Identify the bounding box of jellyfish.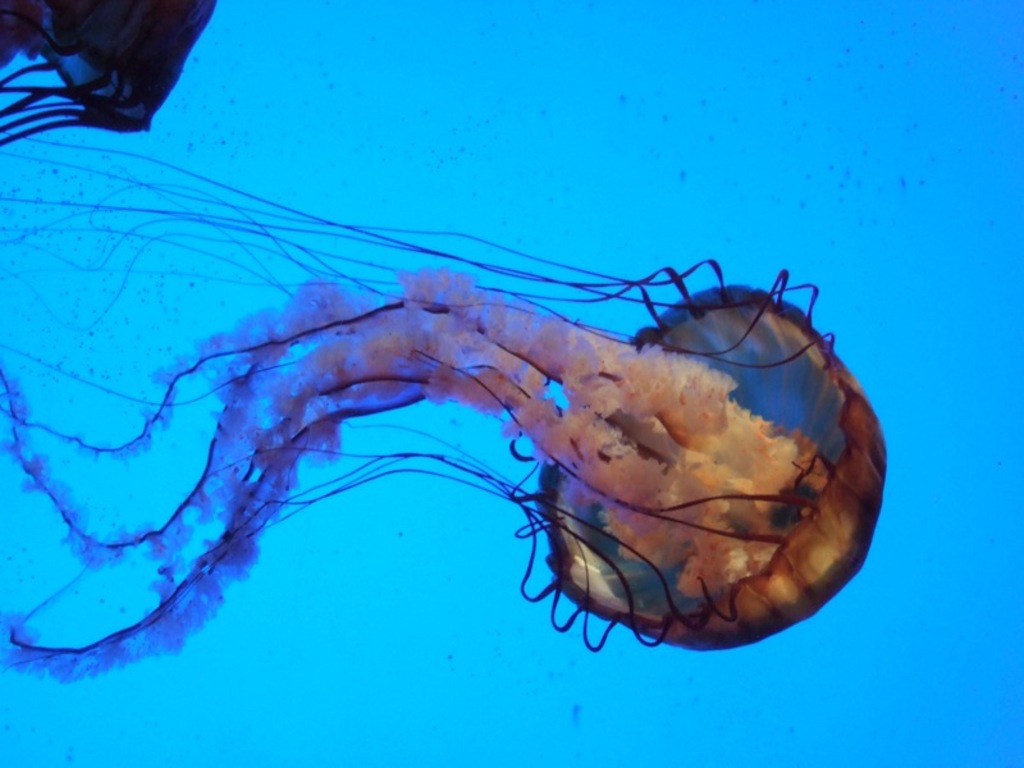
[x1=0, y1=127, x2=888, y2=686].
